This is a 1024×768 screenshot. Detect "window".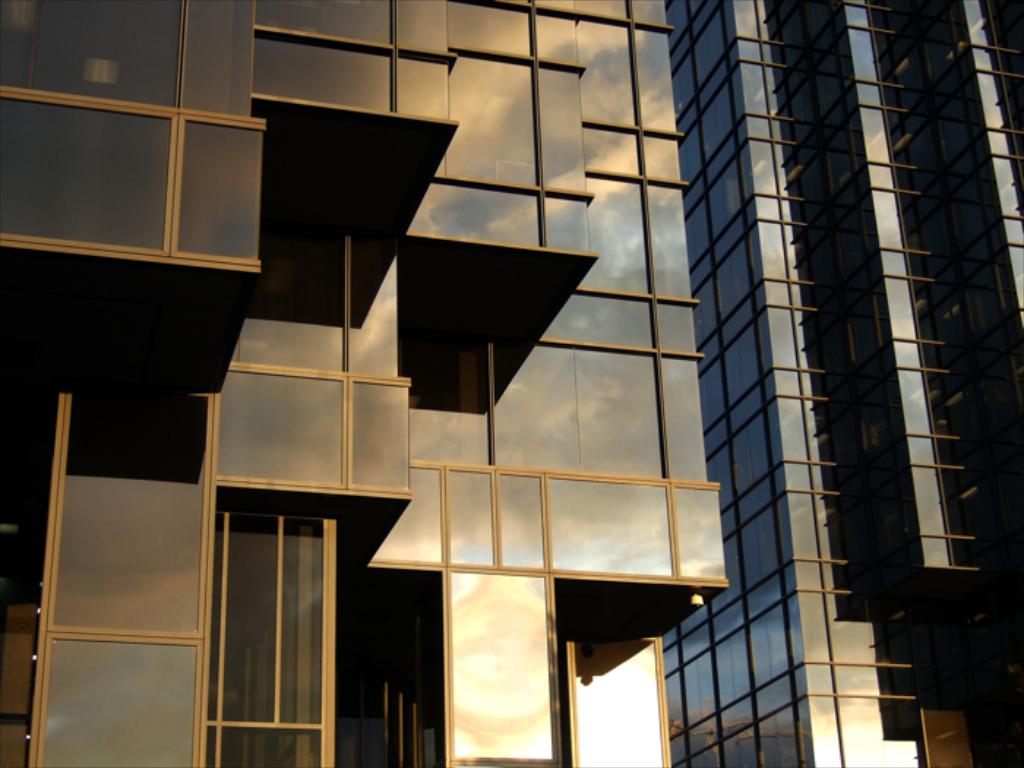
572/636/671/767.
